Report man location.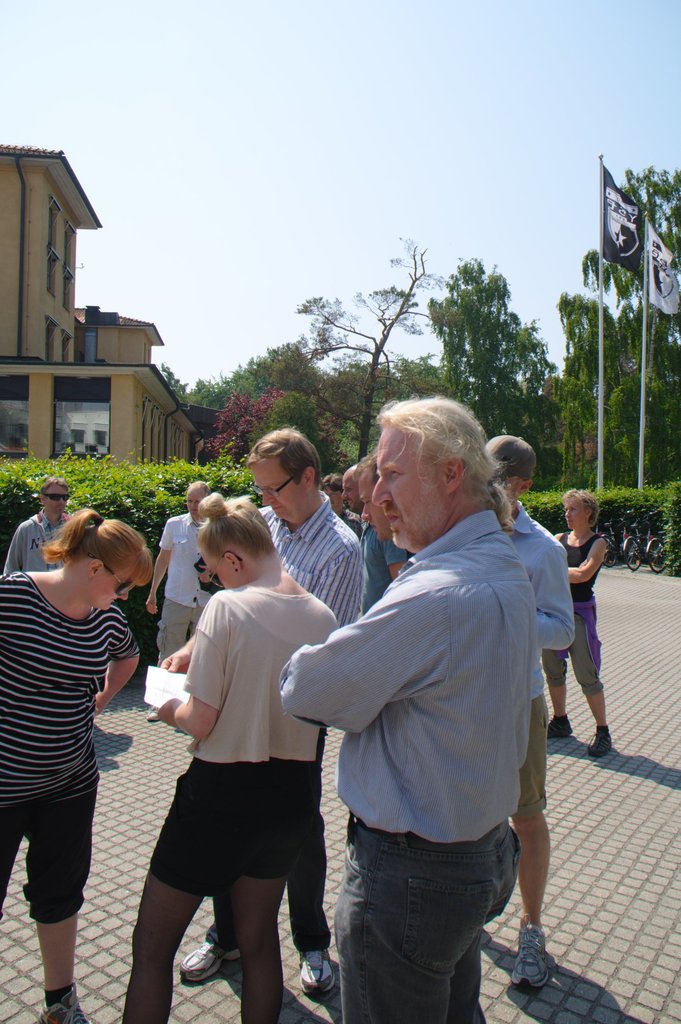
Report: [319, 474, 366, 543].
